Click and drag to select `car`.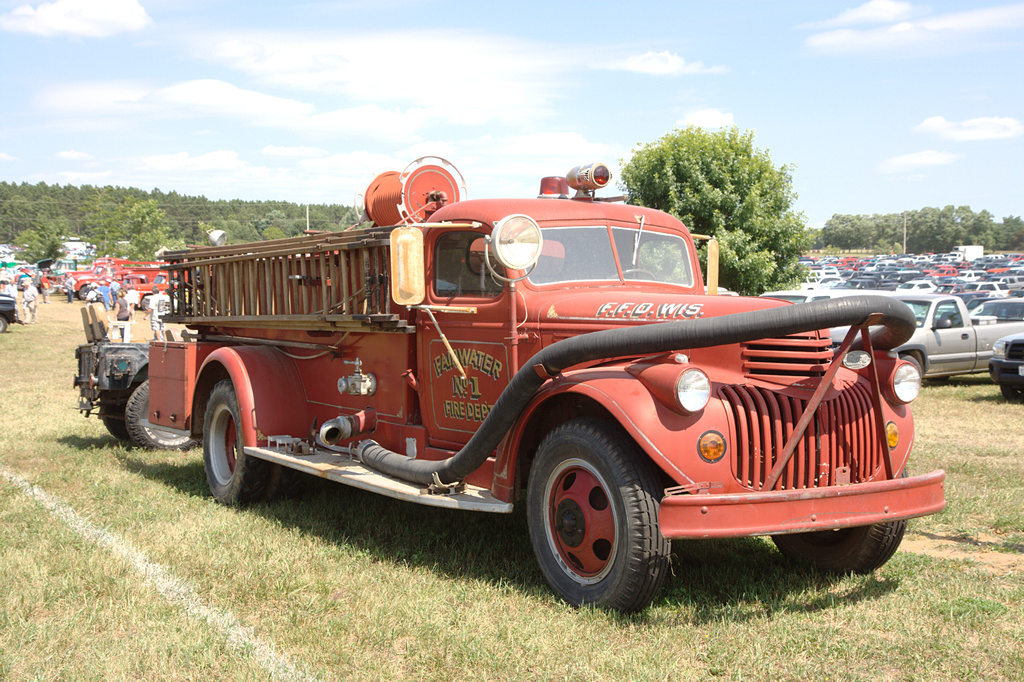
Selection: box=[51, 291, 228, 467].
